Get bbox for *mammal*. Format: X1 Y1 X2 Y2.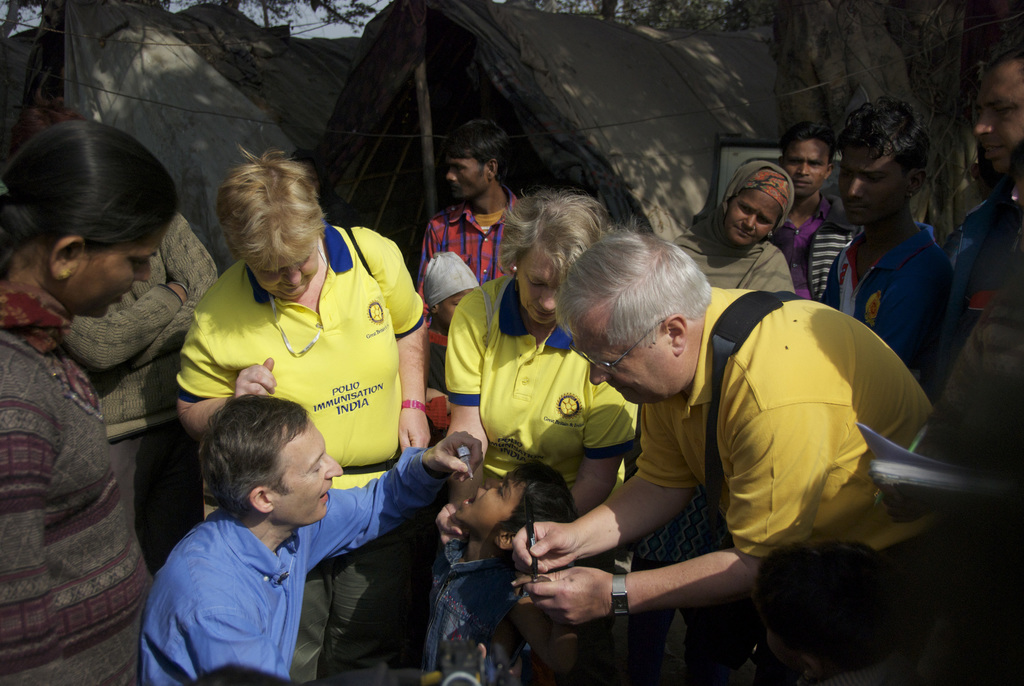
950 51 1023 351.
